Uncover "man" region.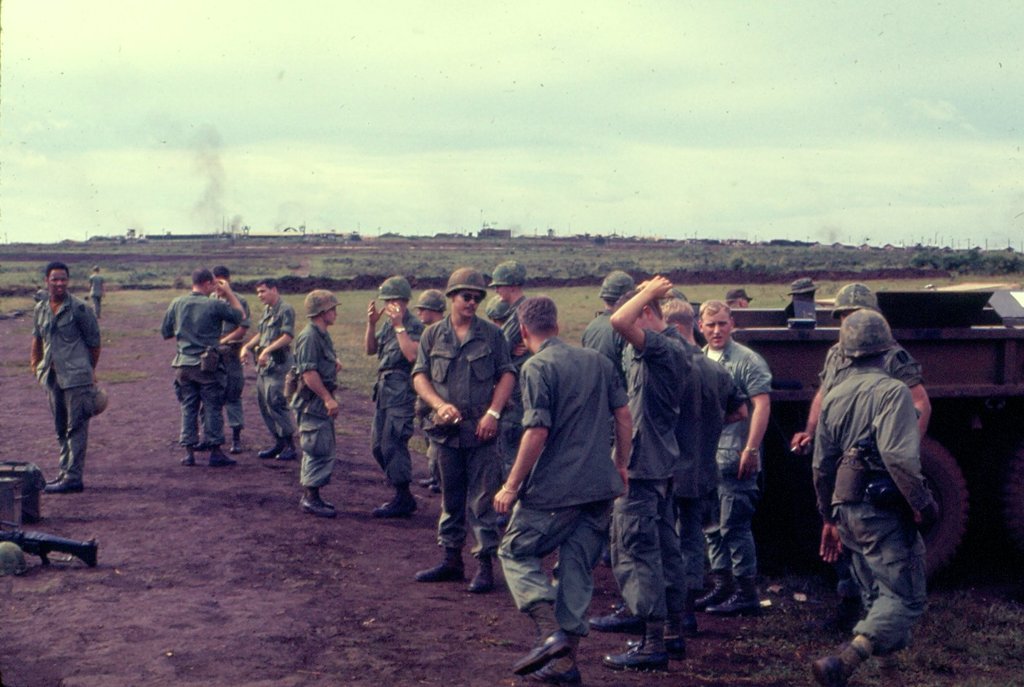
Uncovered: left=294, top=290, right=335, bottom=518.
